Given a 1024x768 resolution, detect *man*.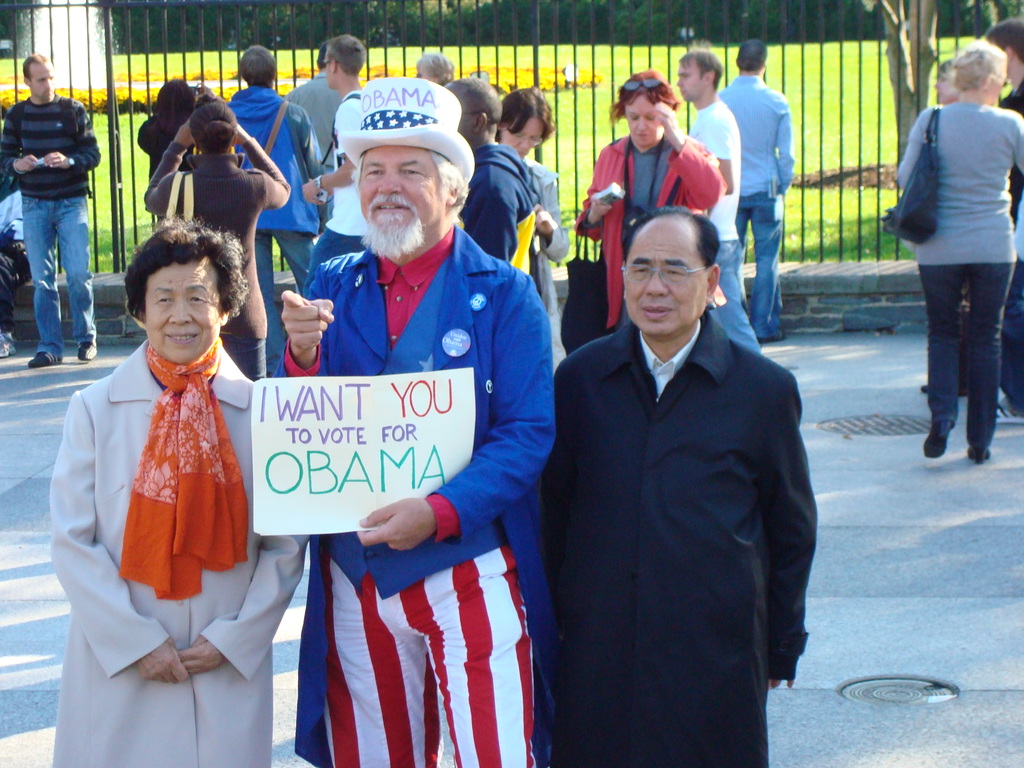
<region>986, 17, 1023, 417</region>.
